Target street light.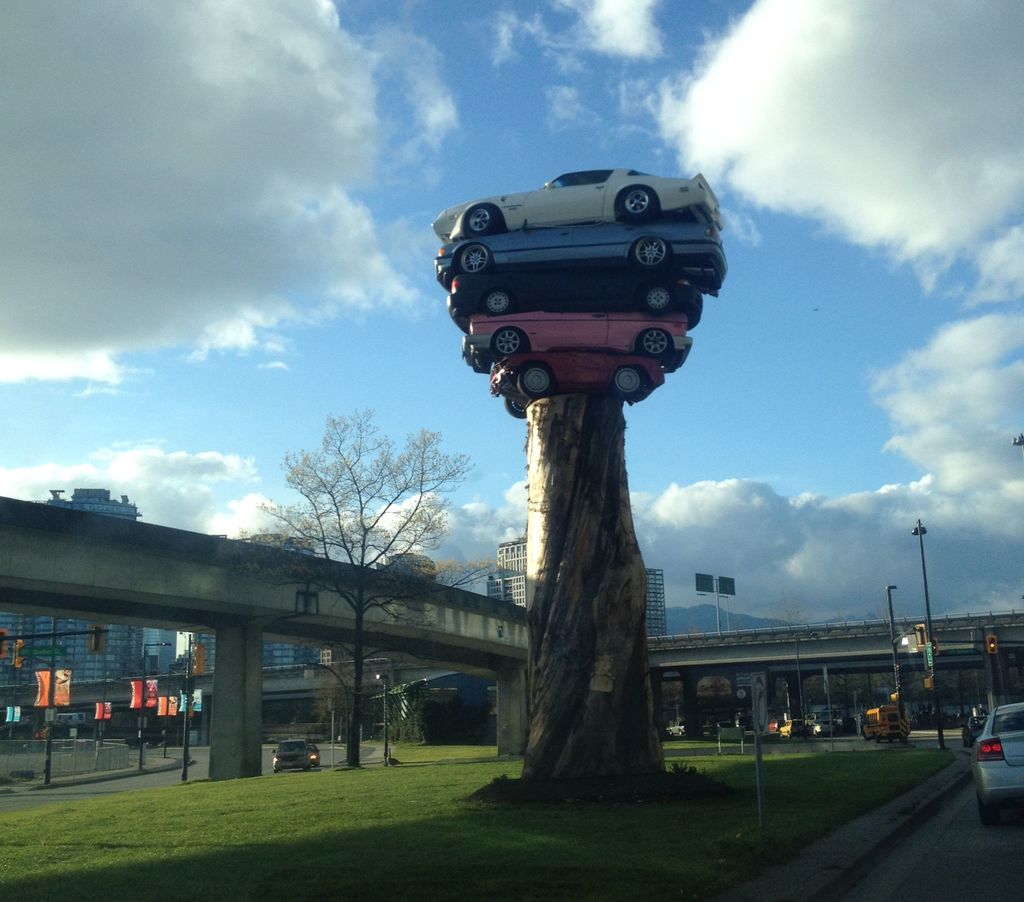
Target region: 141/640/170/773.
